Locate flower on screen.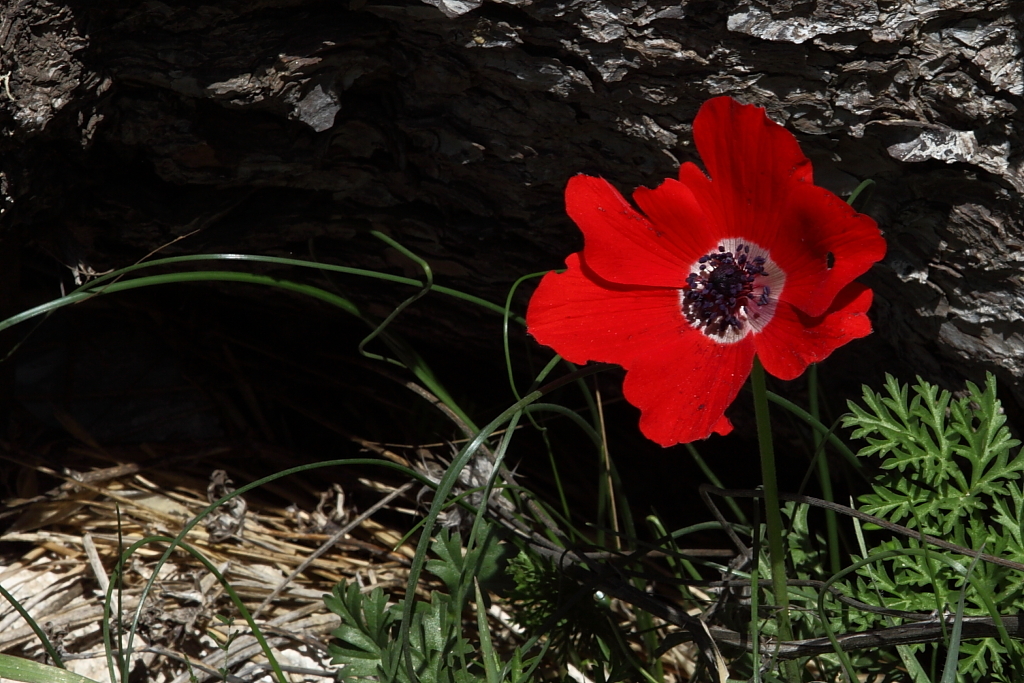
On screen at {"left": 537, "top": 98, "right": 884, "bottom": 446}.
